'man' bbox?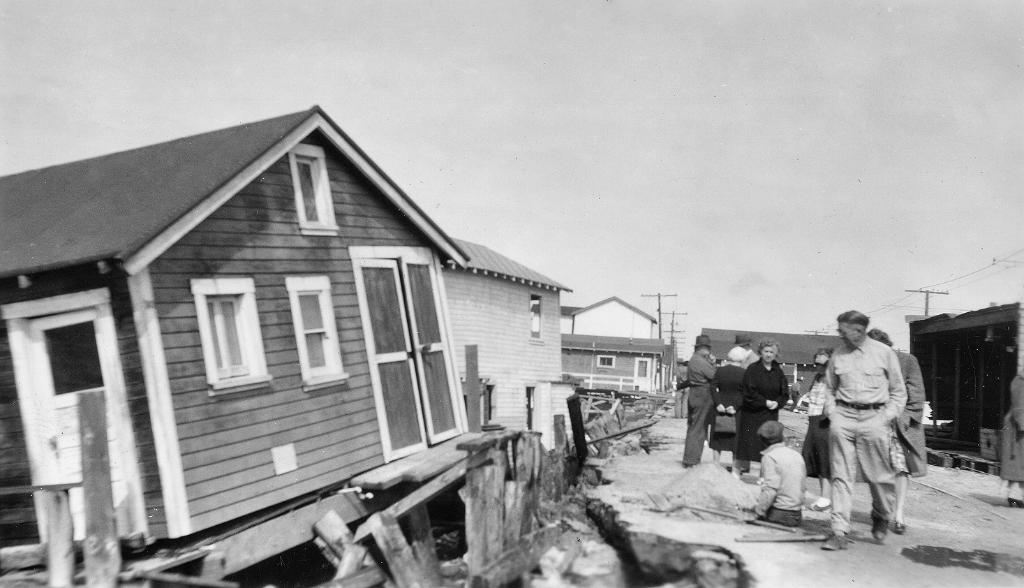
bbox(788, 378, 803, 409)
